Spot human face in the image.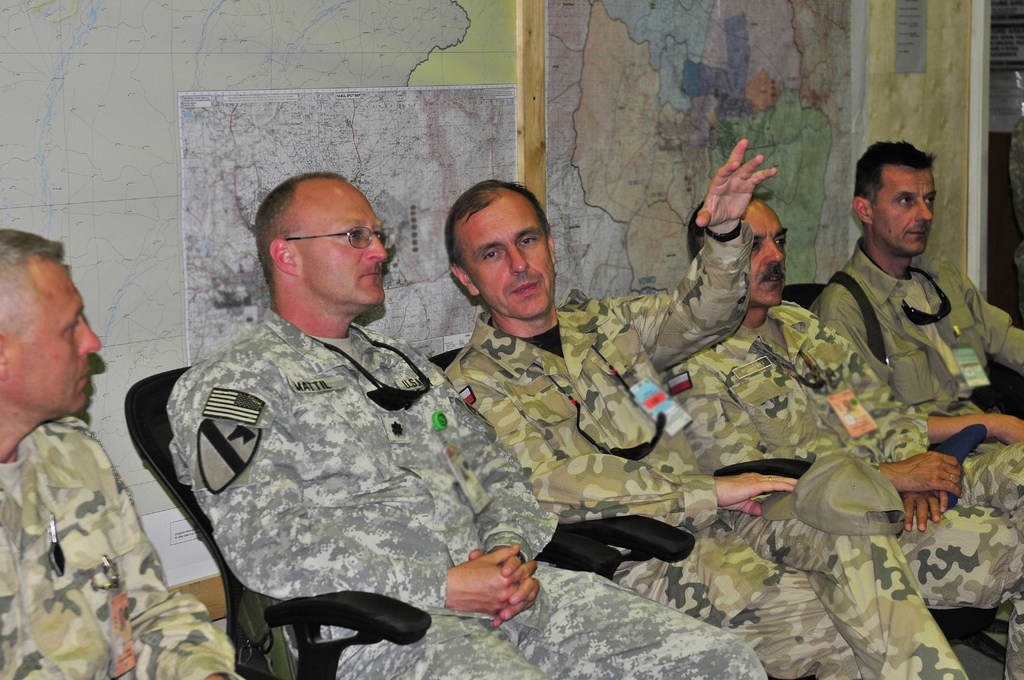
human face found at bbox=[873, 170, 936, 255].
